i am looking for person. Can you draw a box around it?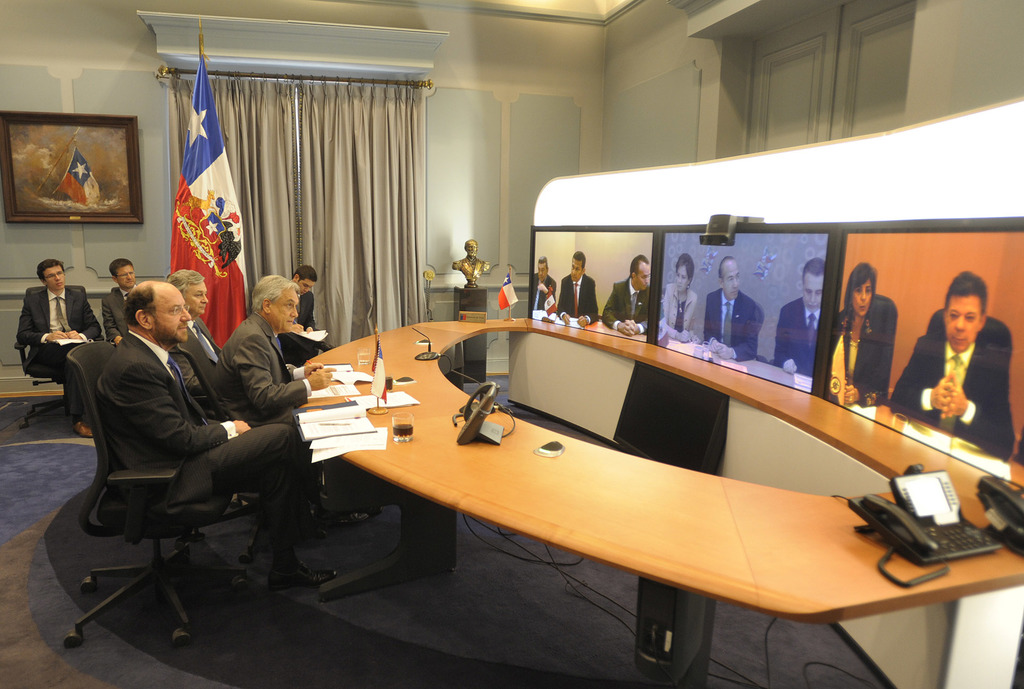
Sure, the bounding box is {"x1": 94, "y1": 267, "x2": 330, "y2": 588}.
